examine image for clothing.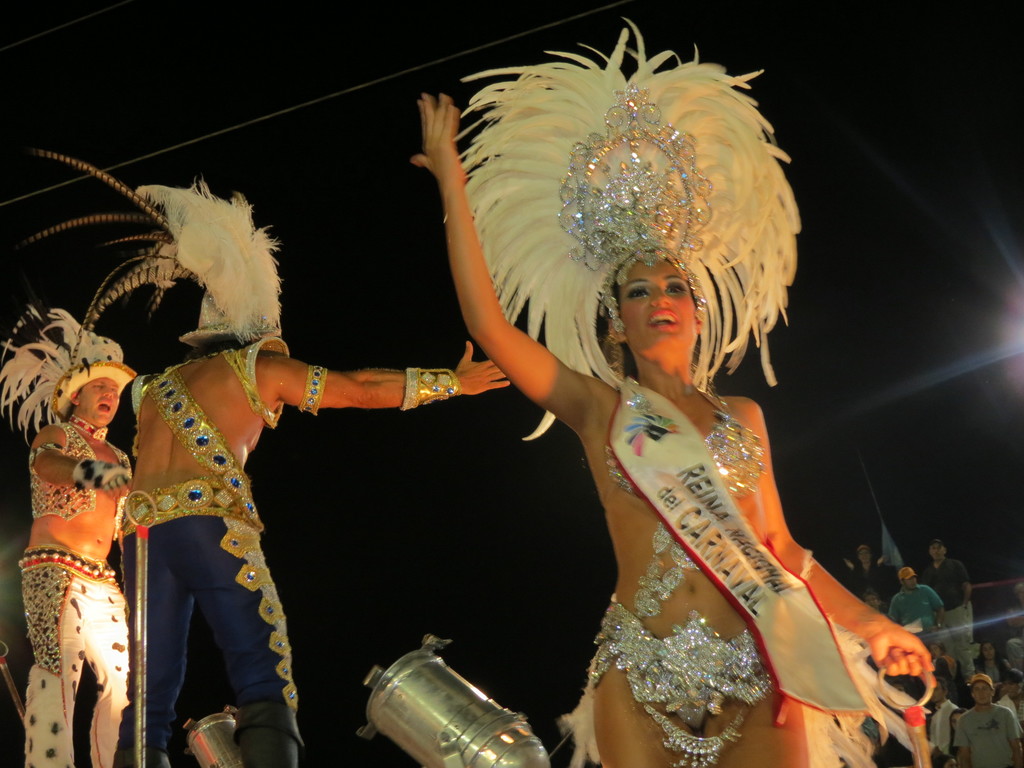
Examination result: pyautogui.locateOnScreen(590, 410, 793, 715).
